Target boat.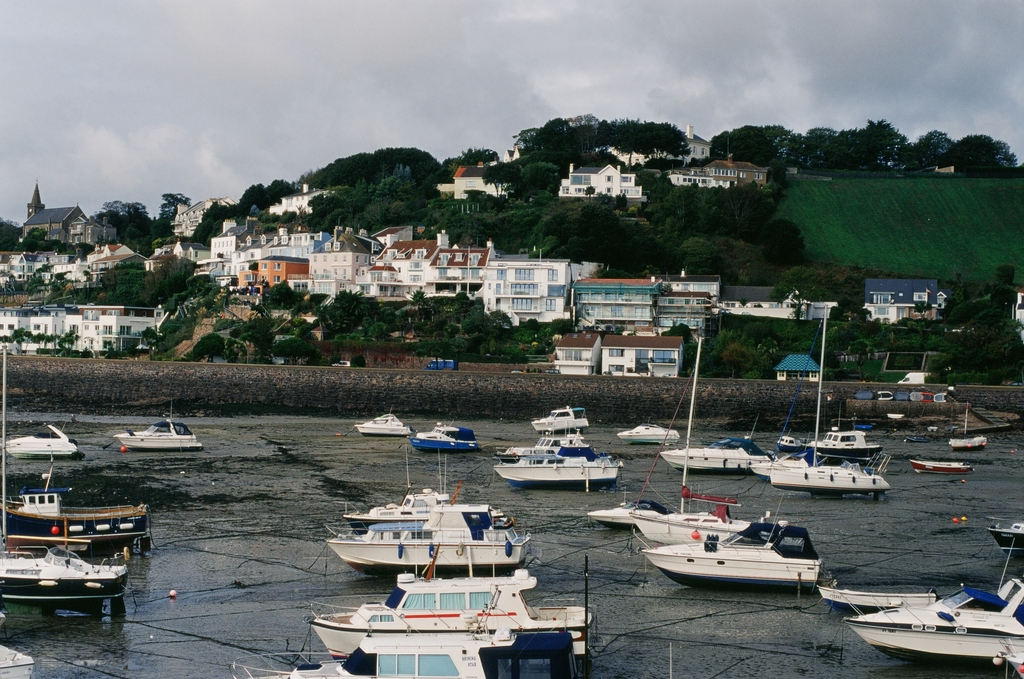
Target region: rect(761, 457, 800, 481).
